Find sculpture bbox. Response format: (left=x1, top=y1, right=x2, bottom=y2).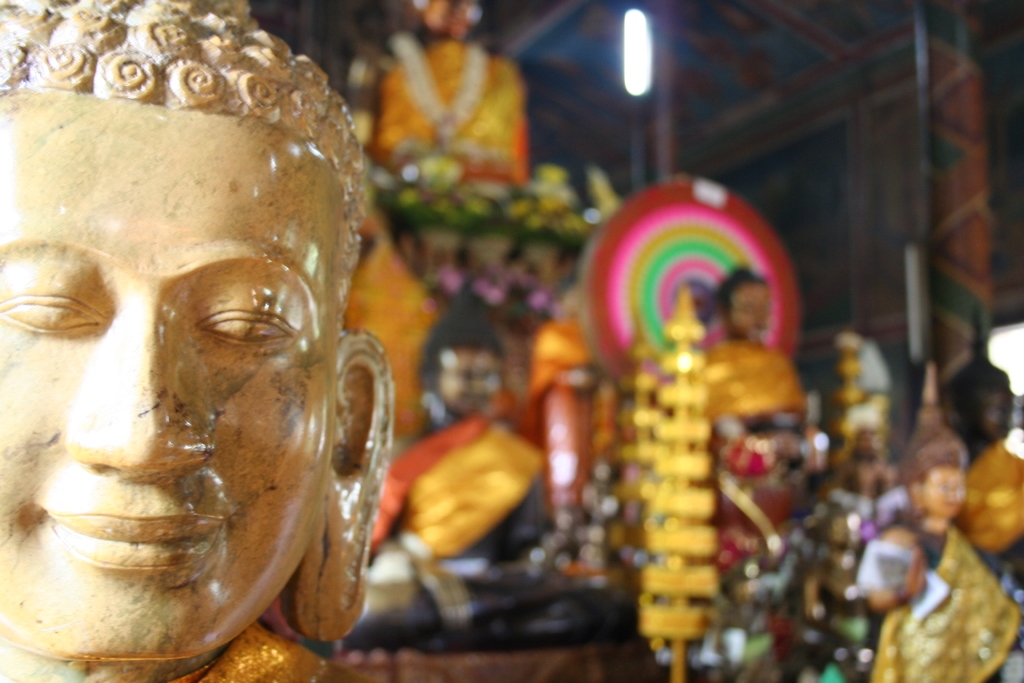
(left=0, top=0, right=396, bottom=679).
